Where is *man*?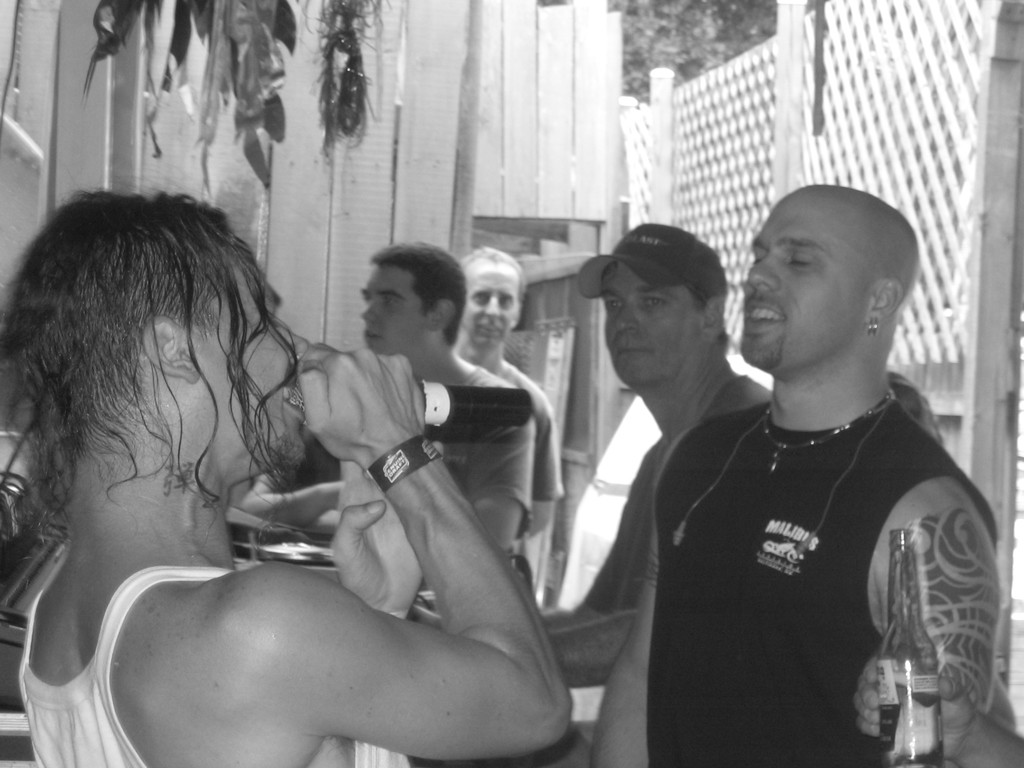
locate(454, 249, 567, 577).
